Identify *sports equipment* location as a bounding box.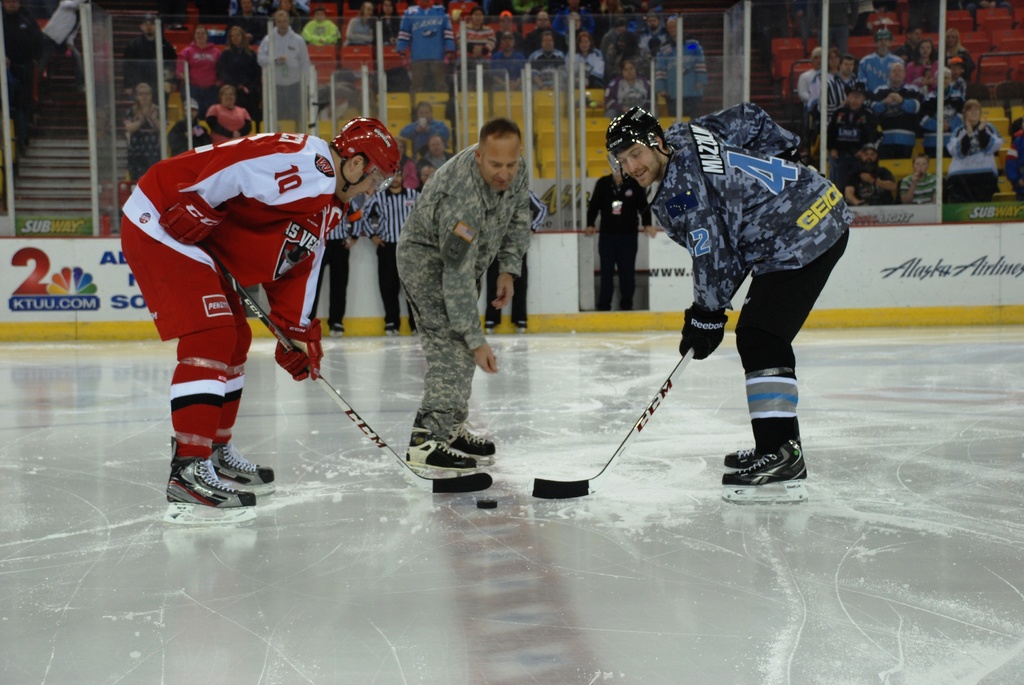
x1=444, y1=422, x2=498, y2=460.
